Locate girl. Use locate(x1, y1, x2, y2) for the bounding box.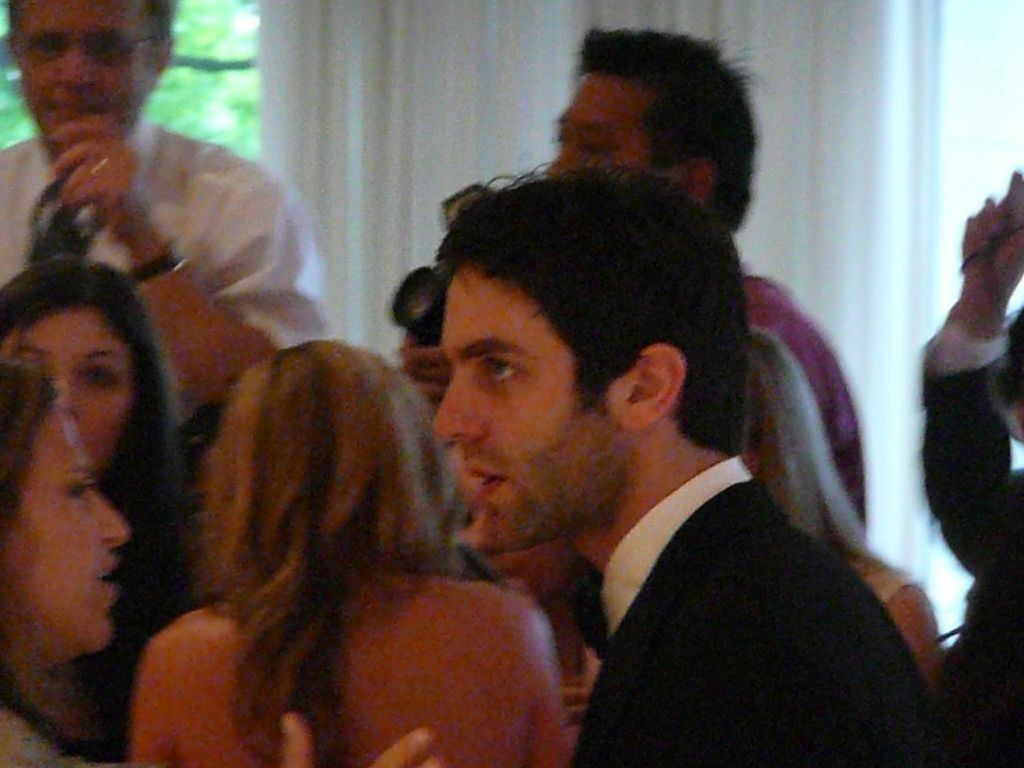
locate(0, 348, 127, 764).
